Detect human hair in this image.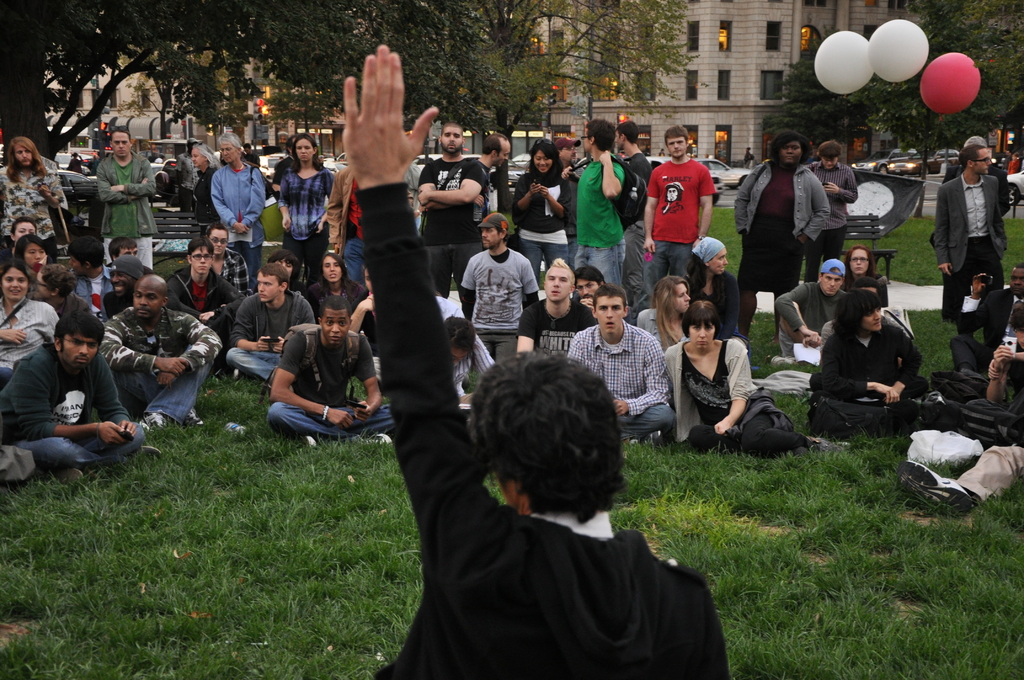
Detection: x1=474, y1=354, x2=628, y2=538.
